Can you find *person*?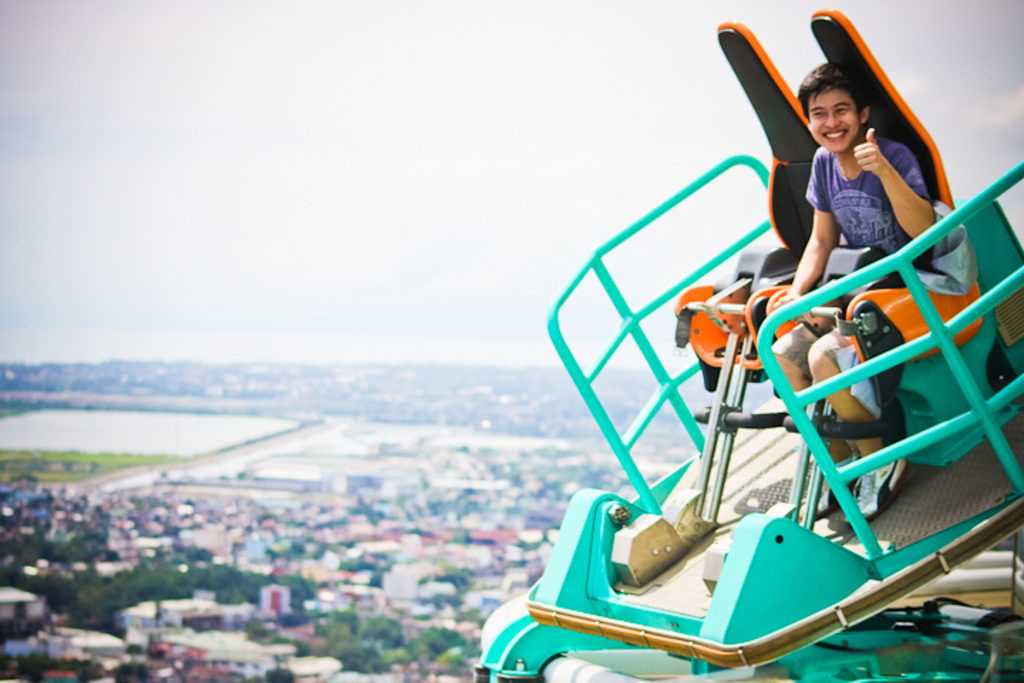
Yes, bounding box: {"x1": 755, "y1": 44, "x2": 967, "y2": 531}.
